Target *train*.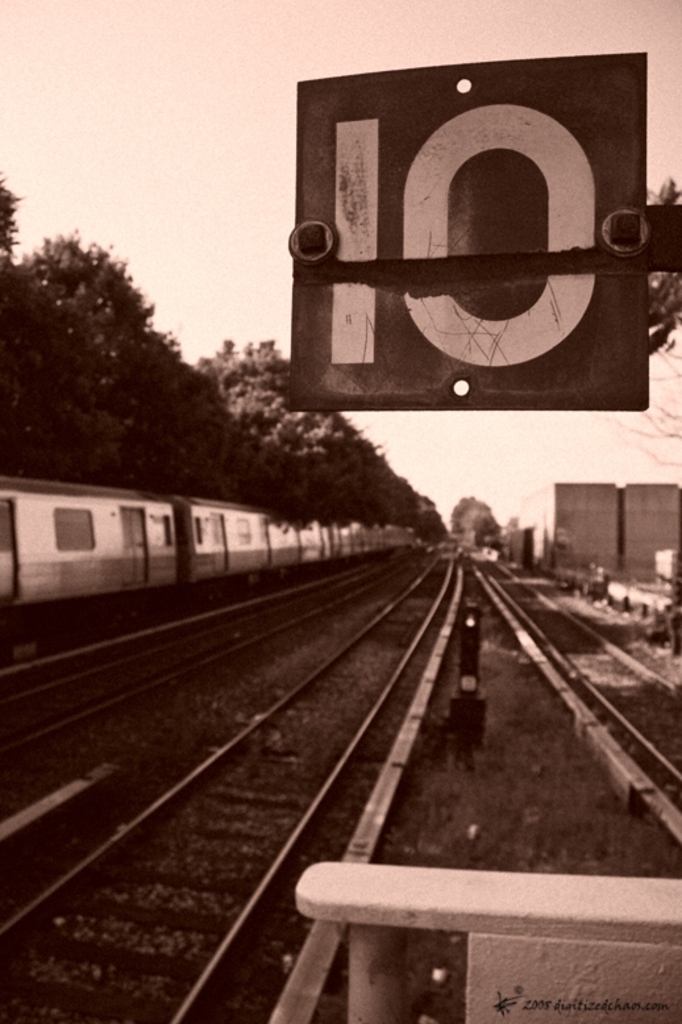
Target region: <region>0, 478, 429, 615</region>.
